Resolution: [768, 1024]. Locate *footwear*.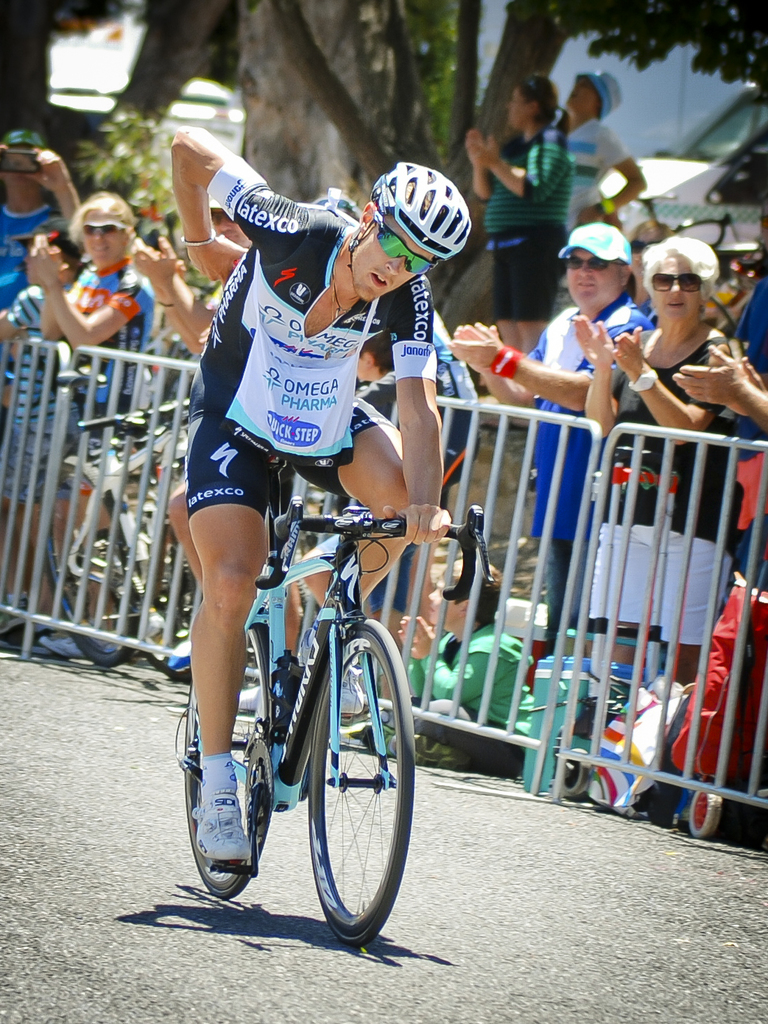
(38,628,95,662).
